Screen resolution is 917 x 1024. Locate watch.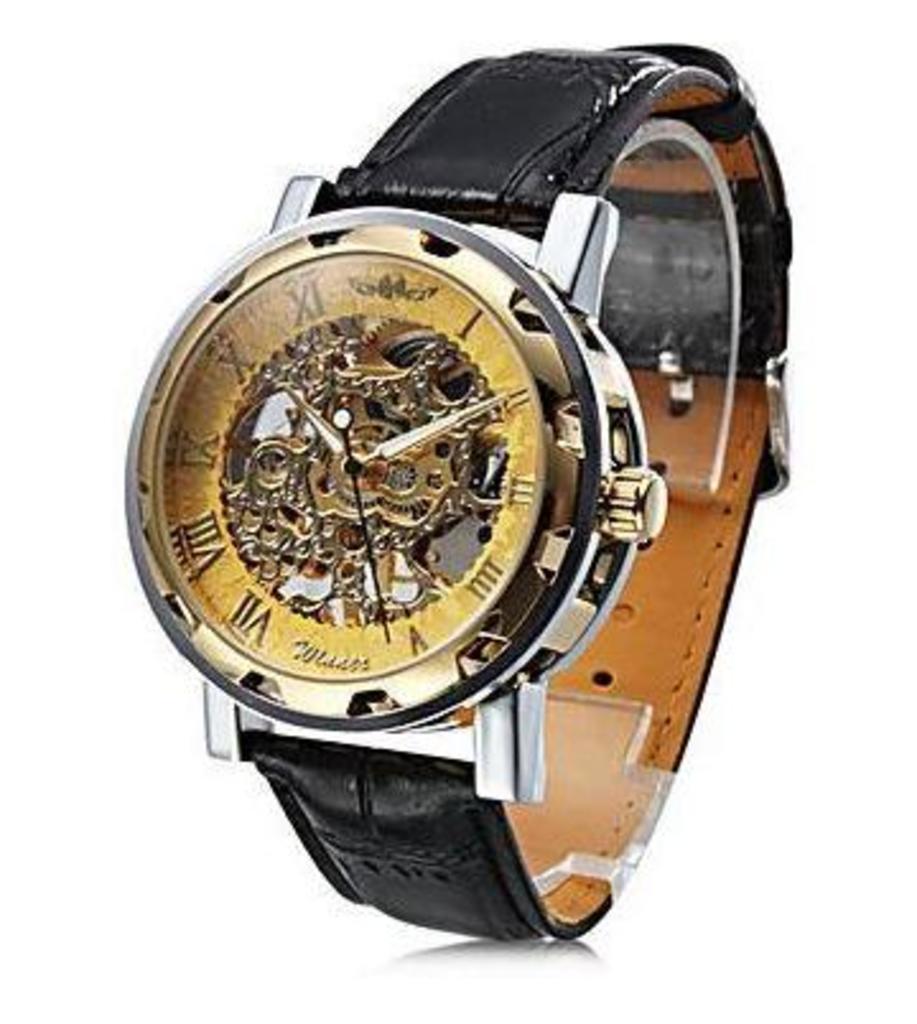
(x1=127, y1=41, x2=790, y2=945).
